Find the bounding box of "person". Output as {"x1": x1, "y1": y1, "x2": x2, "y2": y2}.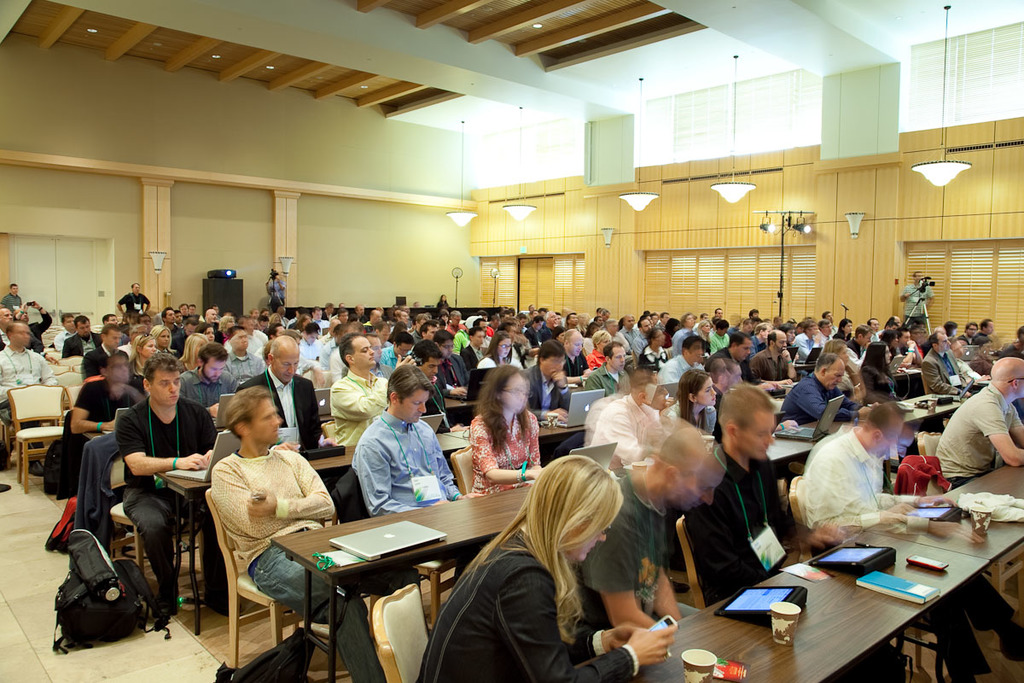
{"x1": 263, "y1": 267, "x2": 289, "y2": 311}.
